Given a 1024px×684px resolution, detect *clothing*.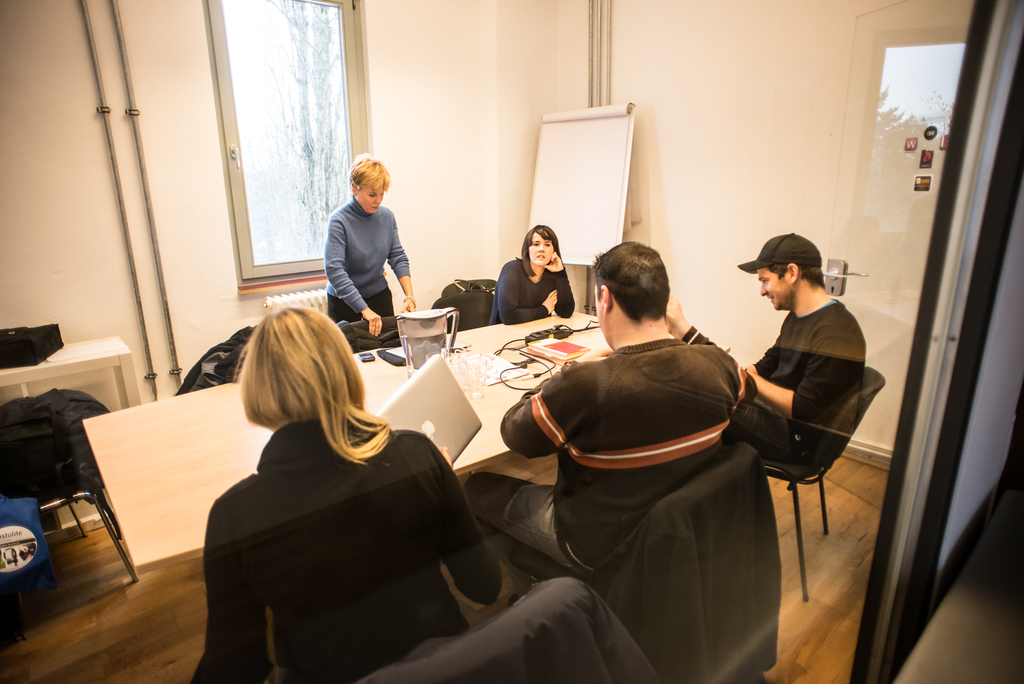
locate(486, 258, 580, 323).
